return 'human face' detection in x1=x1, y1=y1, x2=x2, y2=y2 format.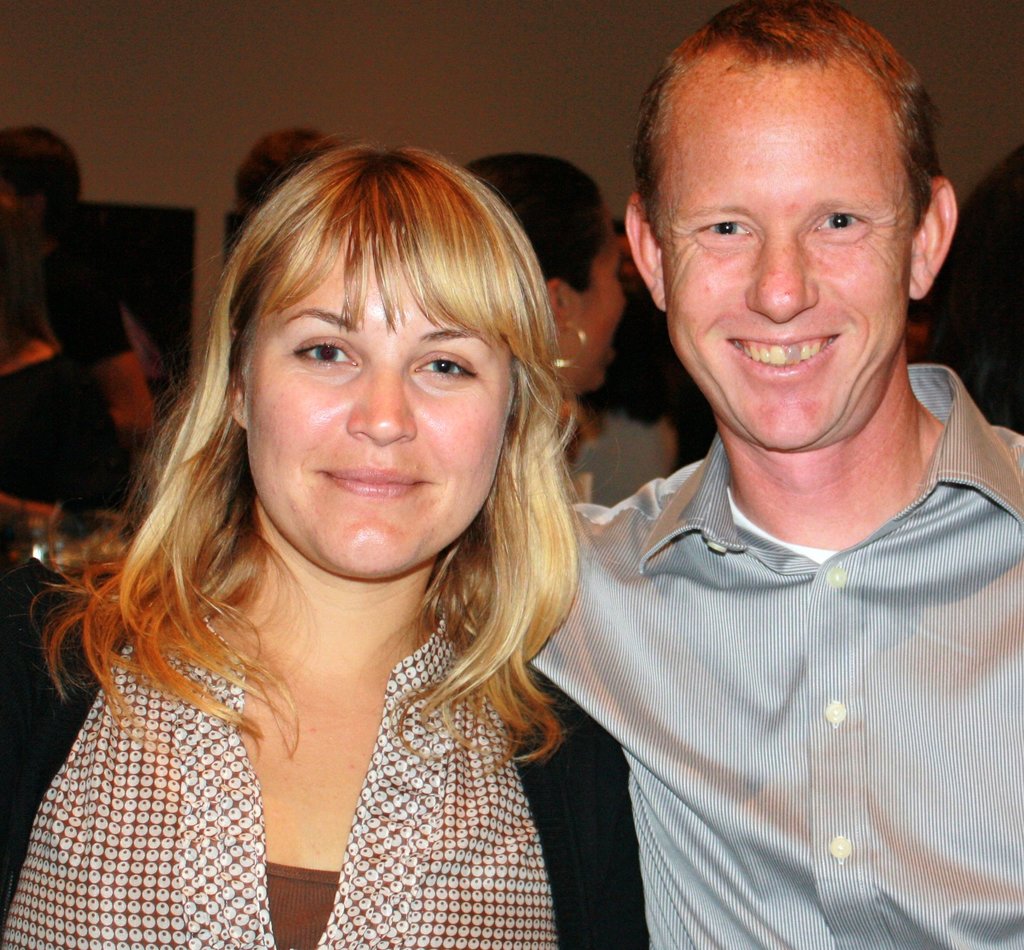
x1=570, y1=225, x2=626, y2=390.
